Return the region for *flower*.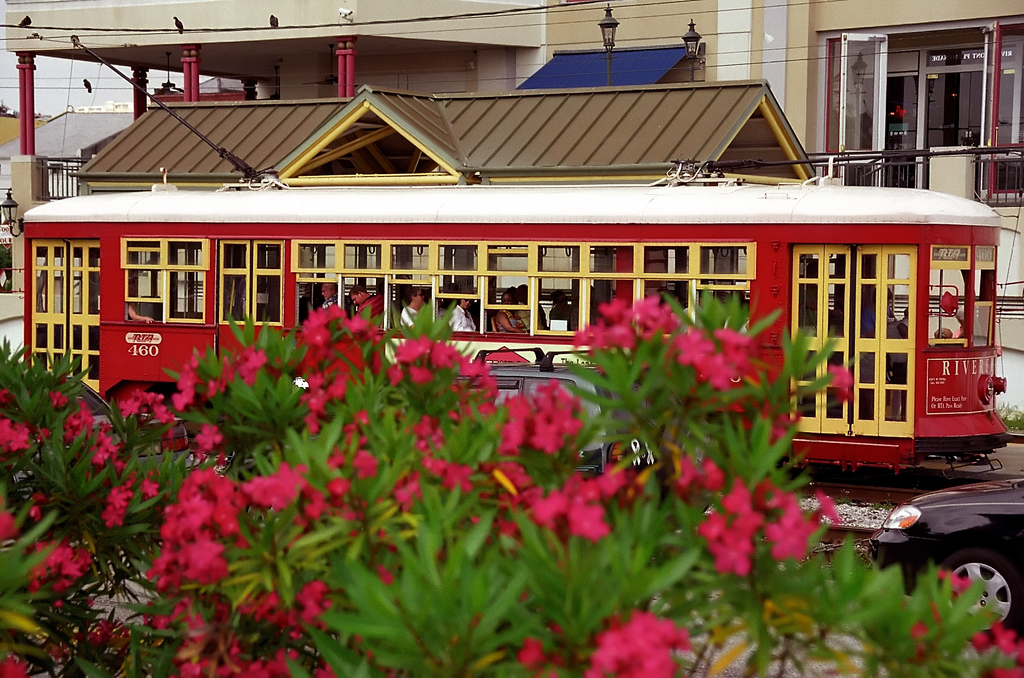
373/559/394/596.
